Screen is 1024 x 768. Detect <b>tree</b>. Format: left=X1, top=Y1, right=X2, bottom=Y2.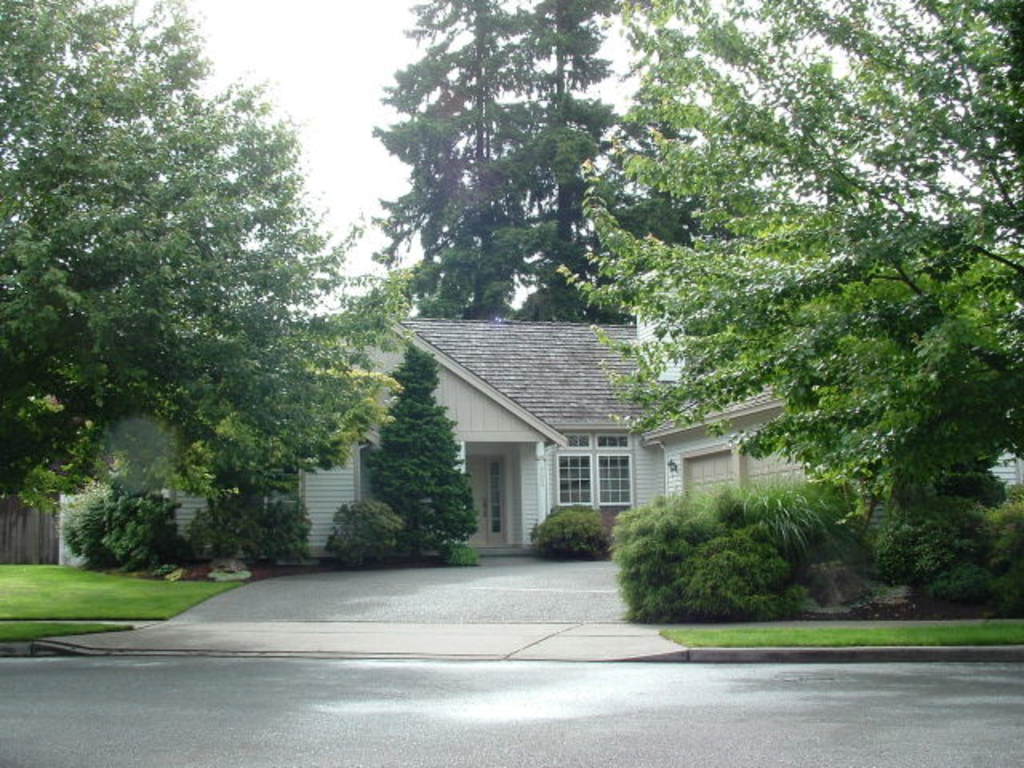
left=24, top=37, right=360, bottom=608.
